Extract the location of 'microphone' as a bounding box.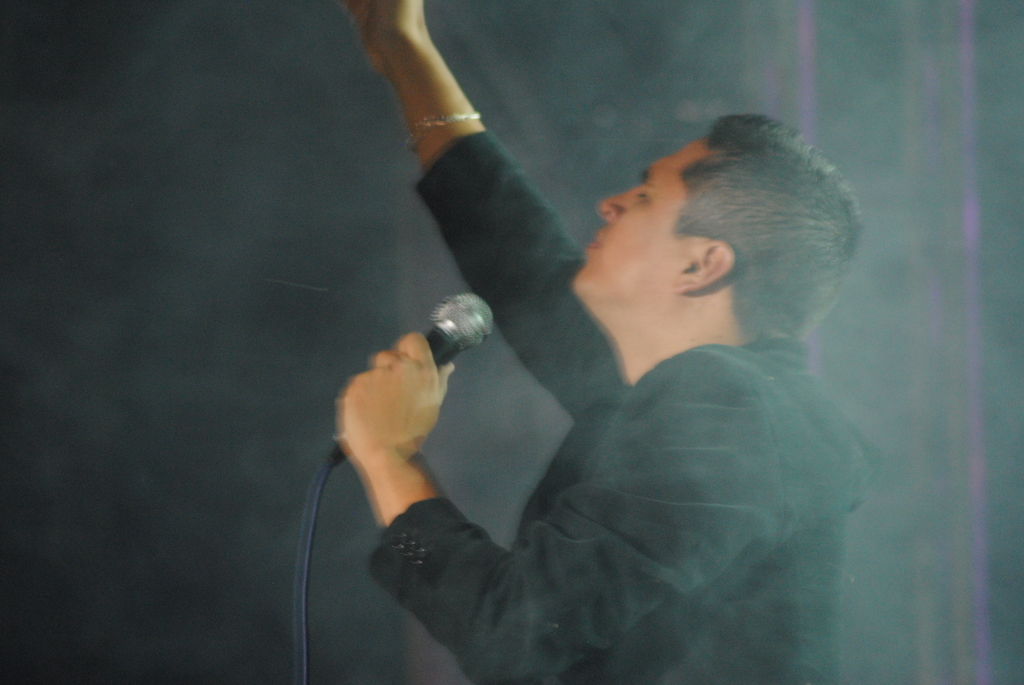
rect(324, 289, 496, 461).
